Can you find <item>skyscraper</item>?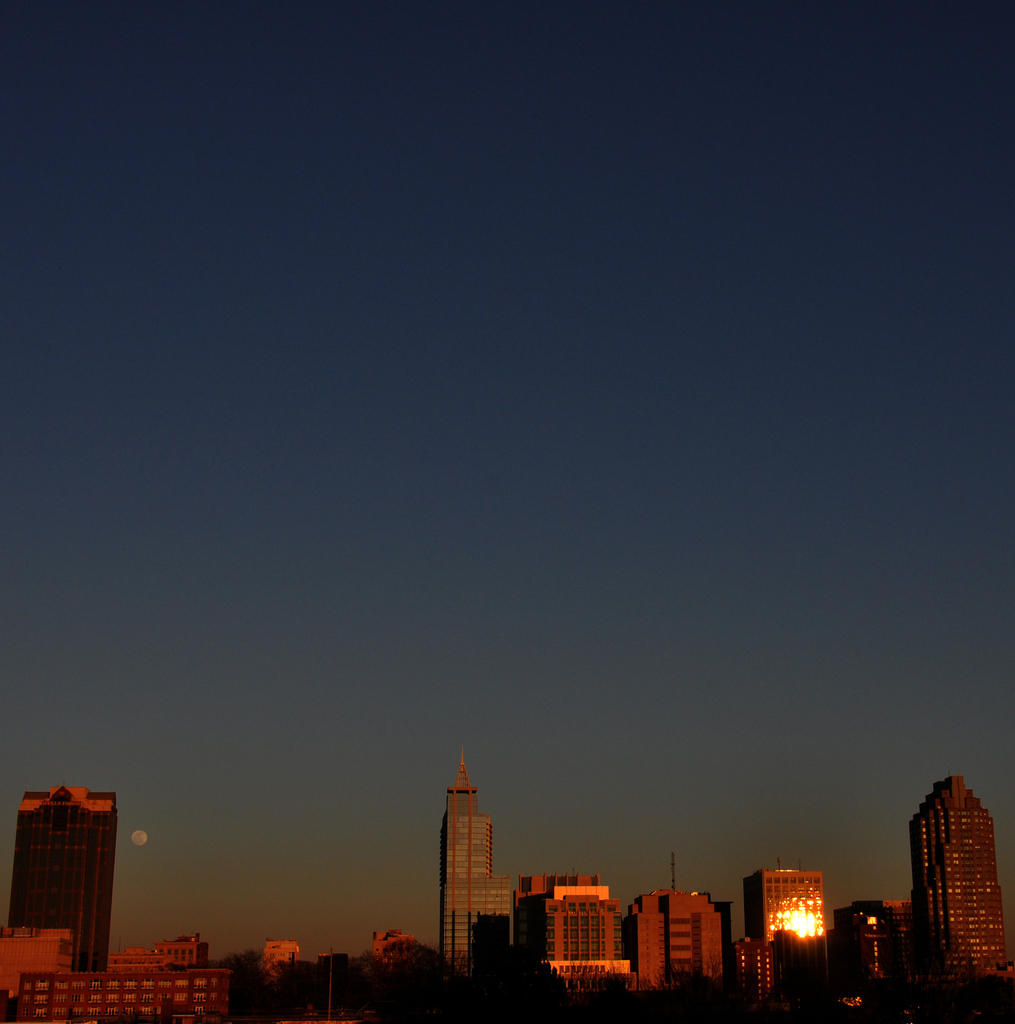
Yes, bounding box: bbox=[909, 767, 1014, 987].
